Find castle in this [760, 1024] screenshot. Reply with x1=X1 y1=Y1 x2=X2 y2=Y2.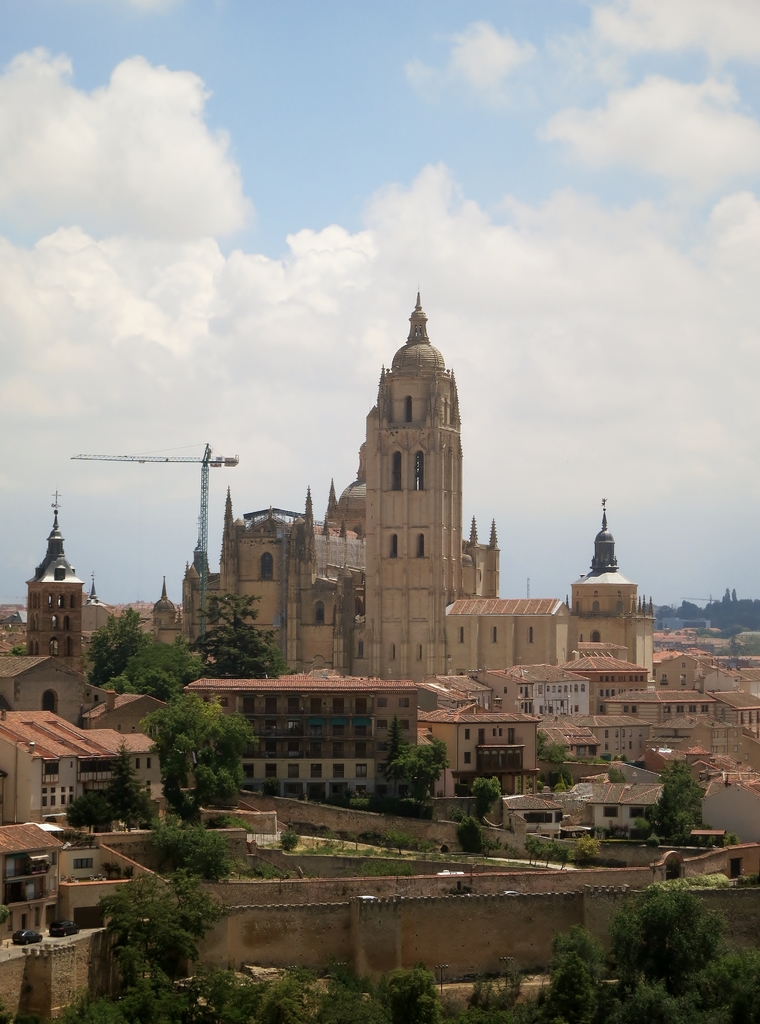
x1=17 y1=467 x2=94 y2=678.
